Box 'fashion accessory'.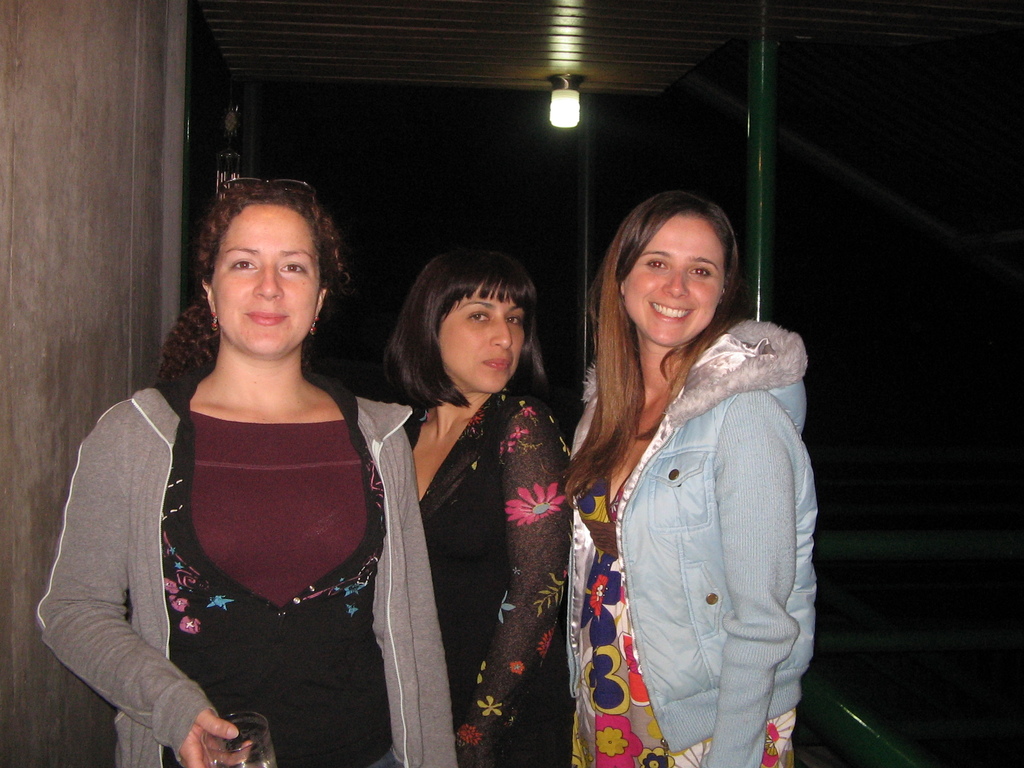
locate(310, 316, 318, 337).
